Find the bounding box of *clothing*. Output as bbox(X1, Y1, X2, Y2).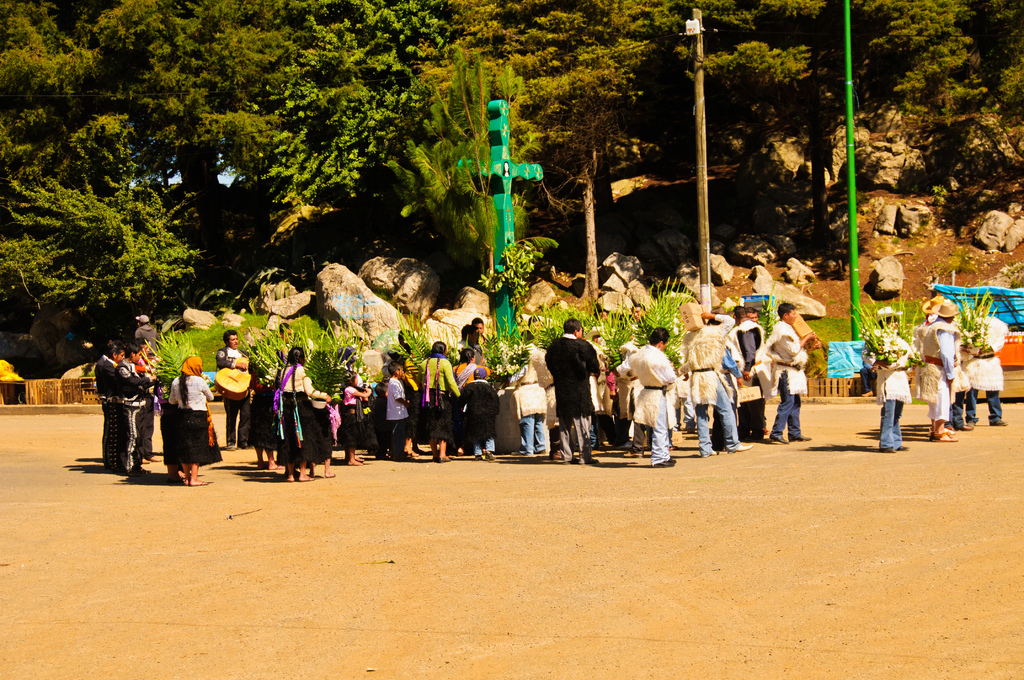
bbox(546, 320, 610, 461).
